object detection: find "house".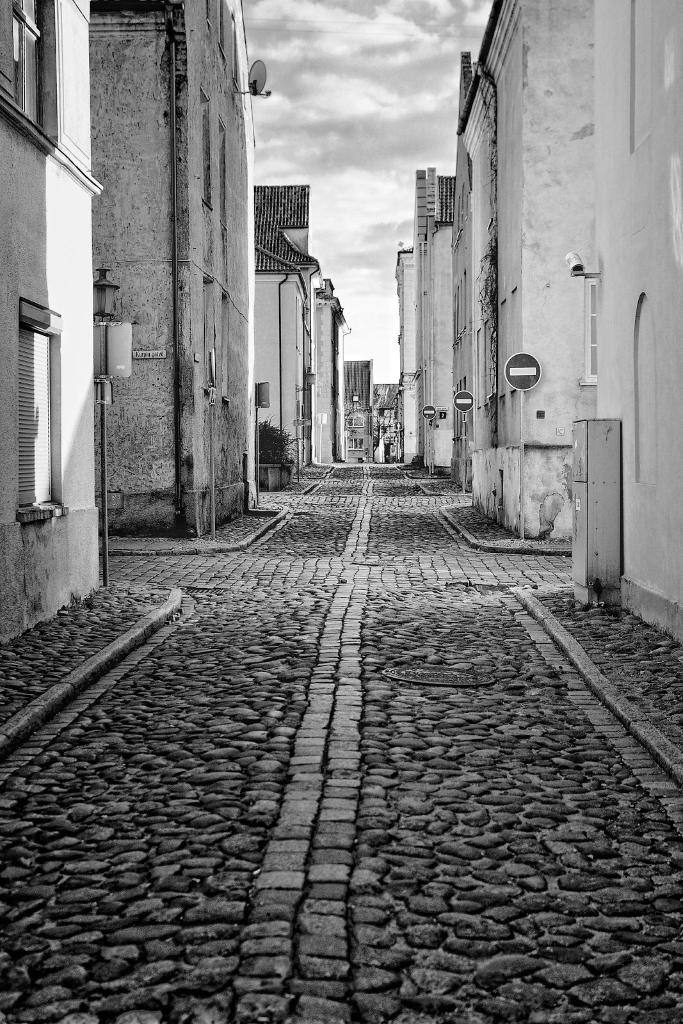
266:211:325:483.
